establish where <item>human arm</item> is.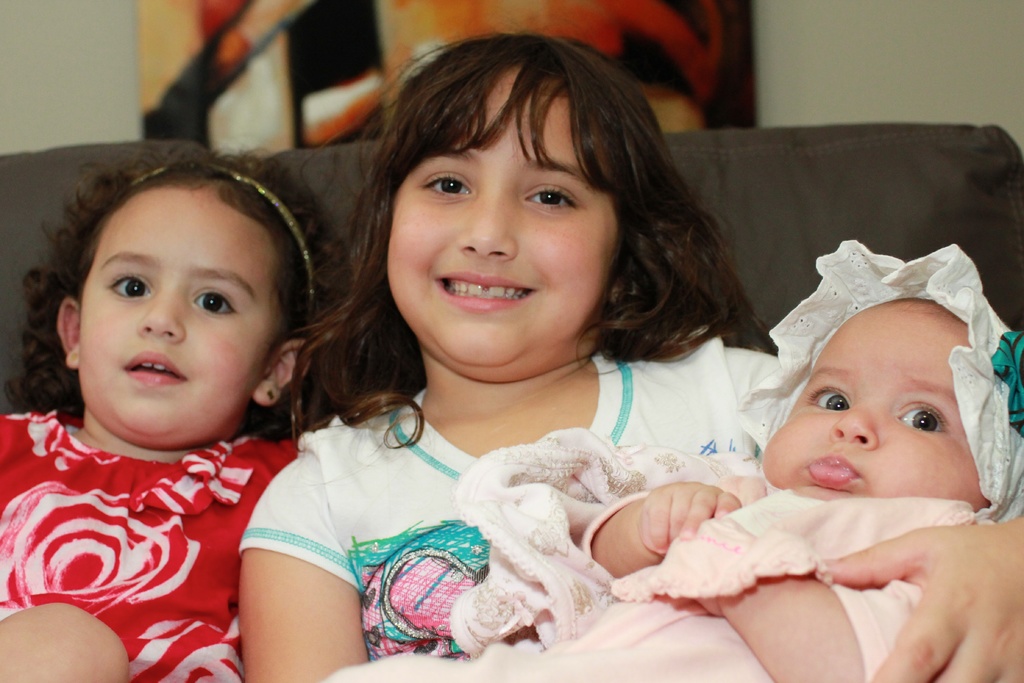
Established at 589/472/745/579.
